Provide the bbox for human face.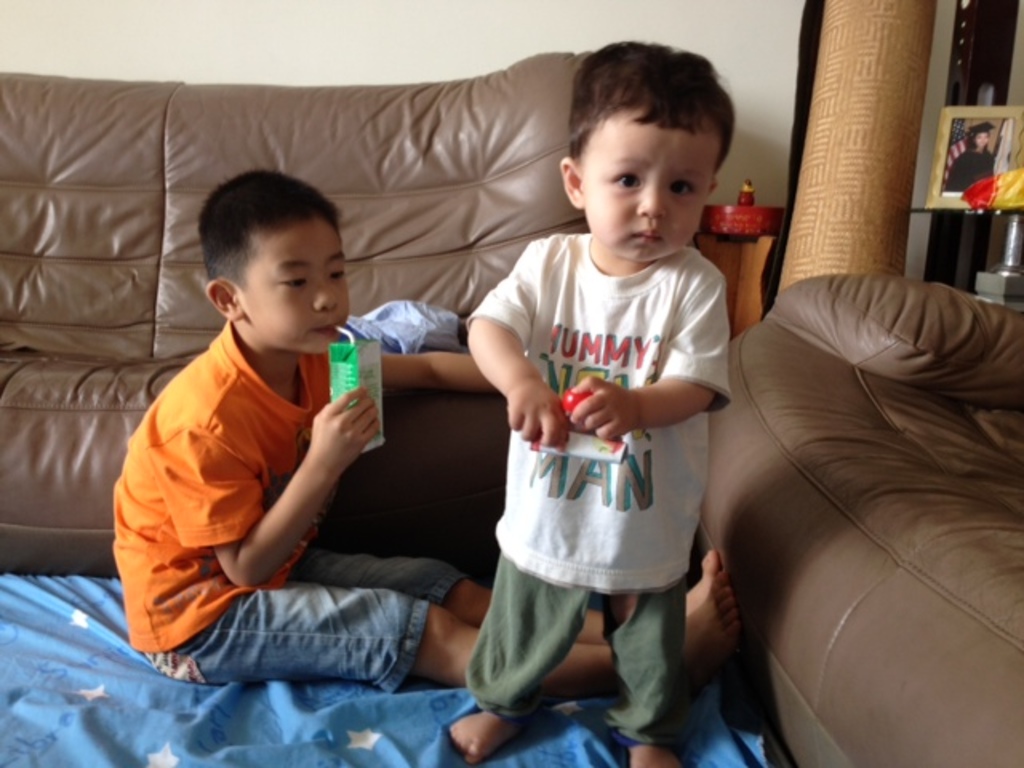
{"left": 579, "top": 109, "right": 726, "bottom": 262}.
